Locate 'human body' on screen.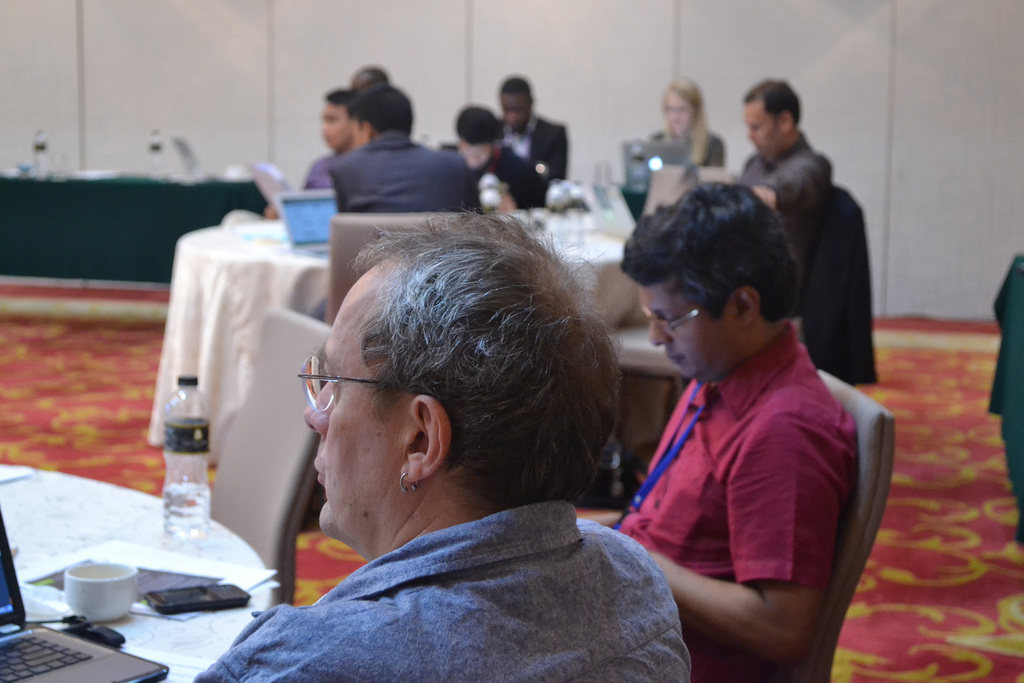
On screen at <bbox>502, 114, 564, 184</bbox>.
